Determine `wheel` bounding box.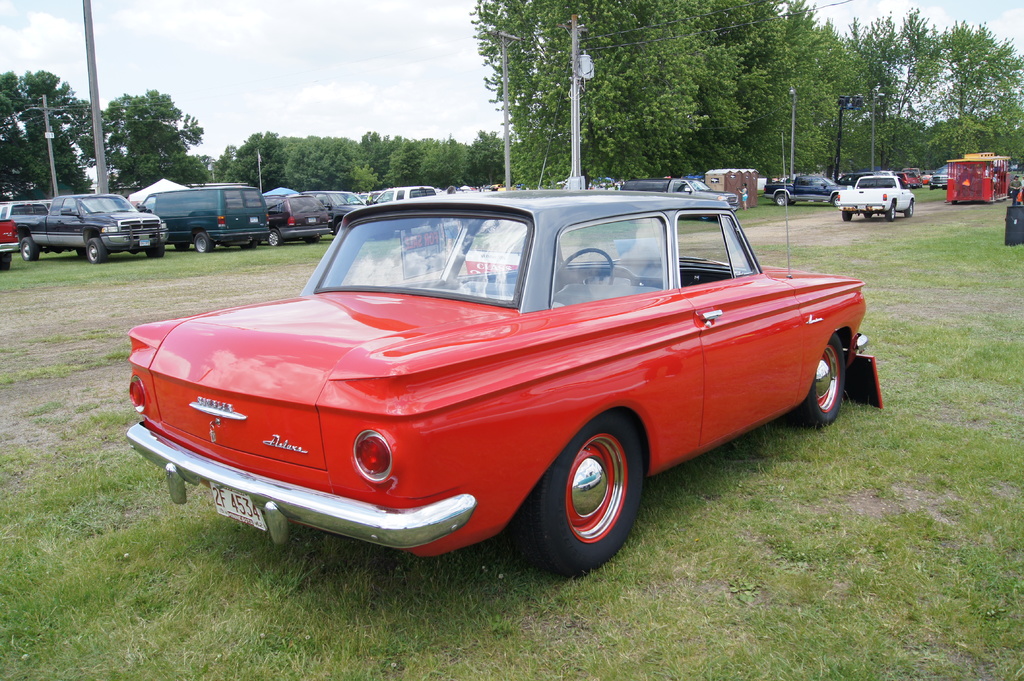
Determined: left=541, top=429, right=651, bottom=561.
